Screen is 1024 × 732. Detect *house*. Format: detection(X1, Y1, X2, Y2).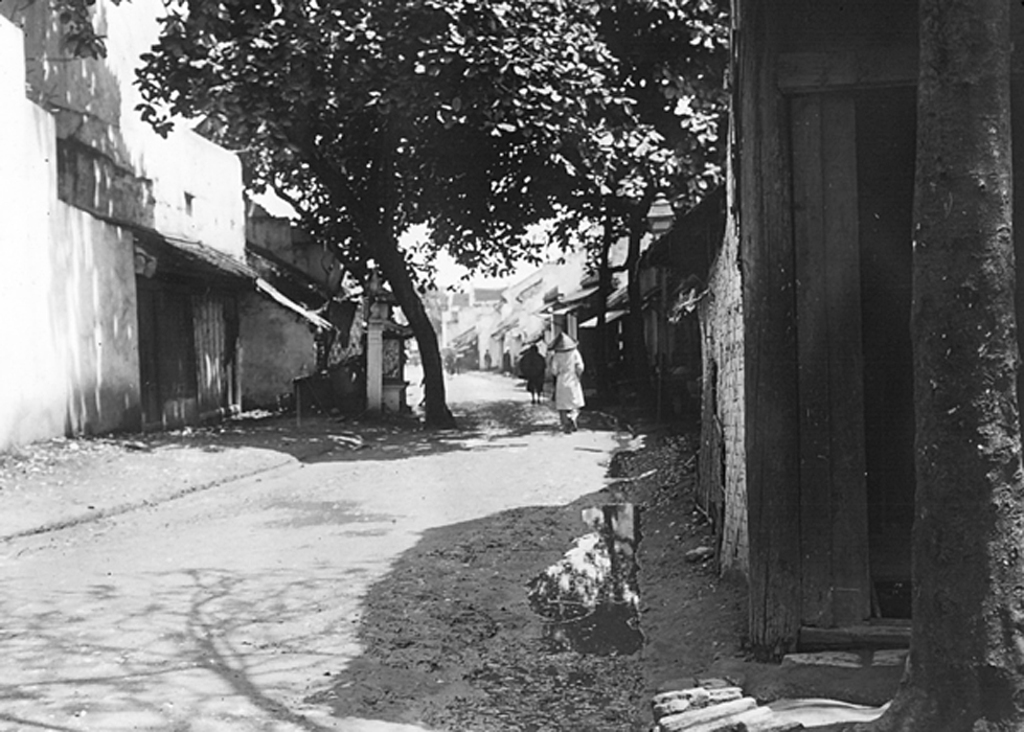
detection(407, 268, 513, 376).
